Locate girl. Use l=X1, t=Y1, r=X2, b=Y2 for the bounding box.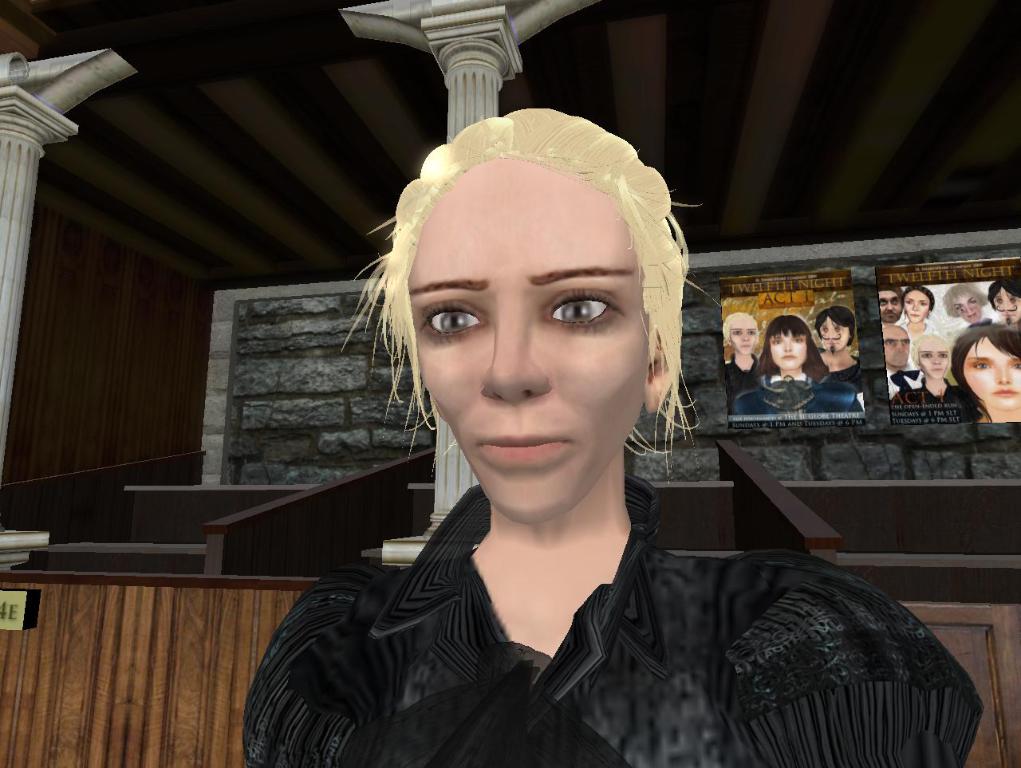
l=818, t=307, r=864, b=391.
